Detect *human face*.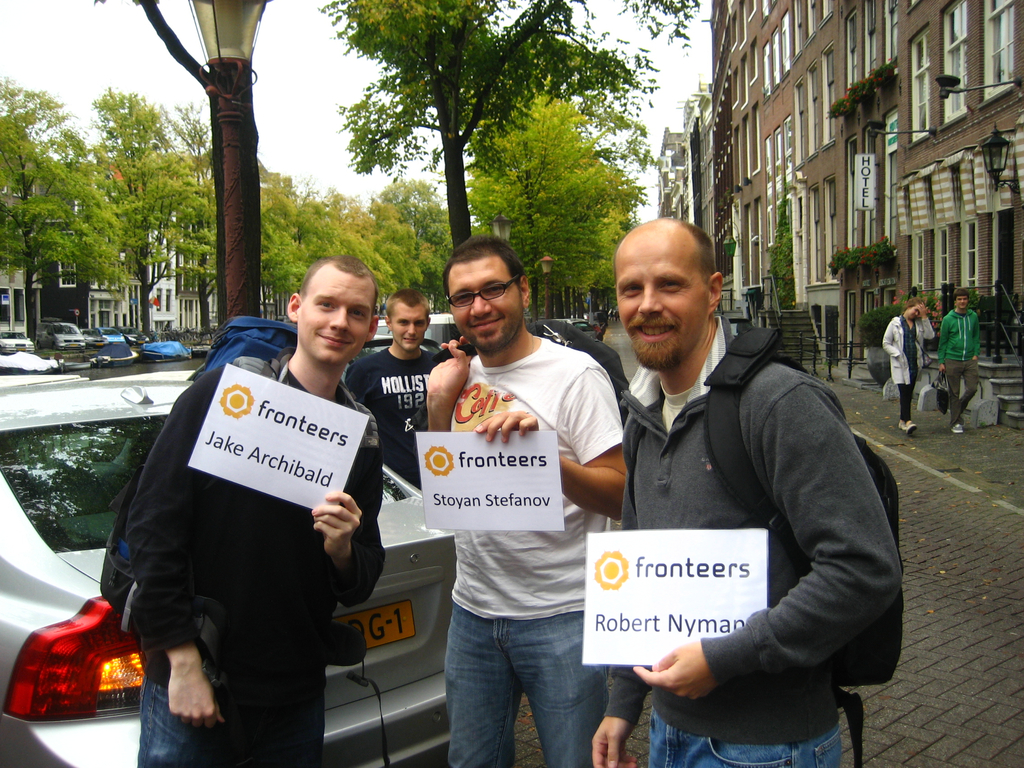
Detected at l=955, t=294, r=966, b=314.
